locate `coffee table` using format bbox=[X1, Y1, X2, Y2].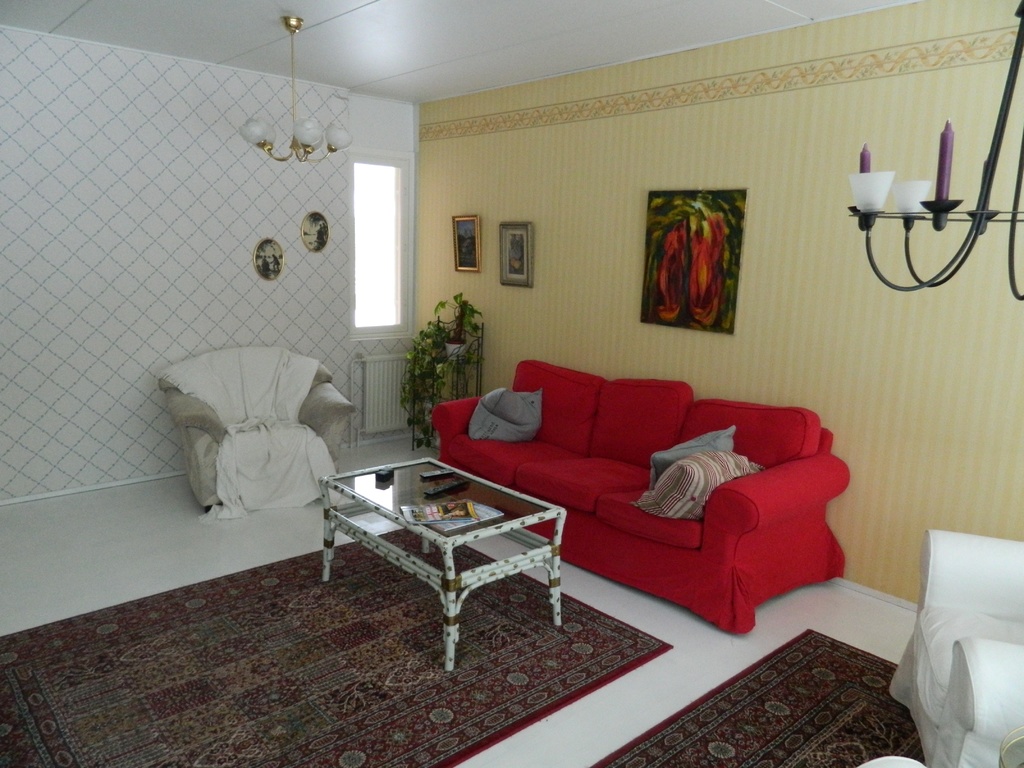
bbox=[312, 476, 564, 653].
